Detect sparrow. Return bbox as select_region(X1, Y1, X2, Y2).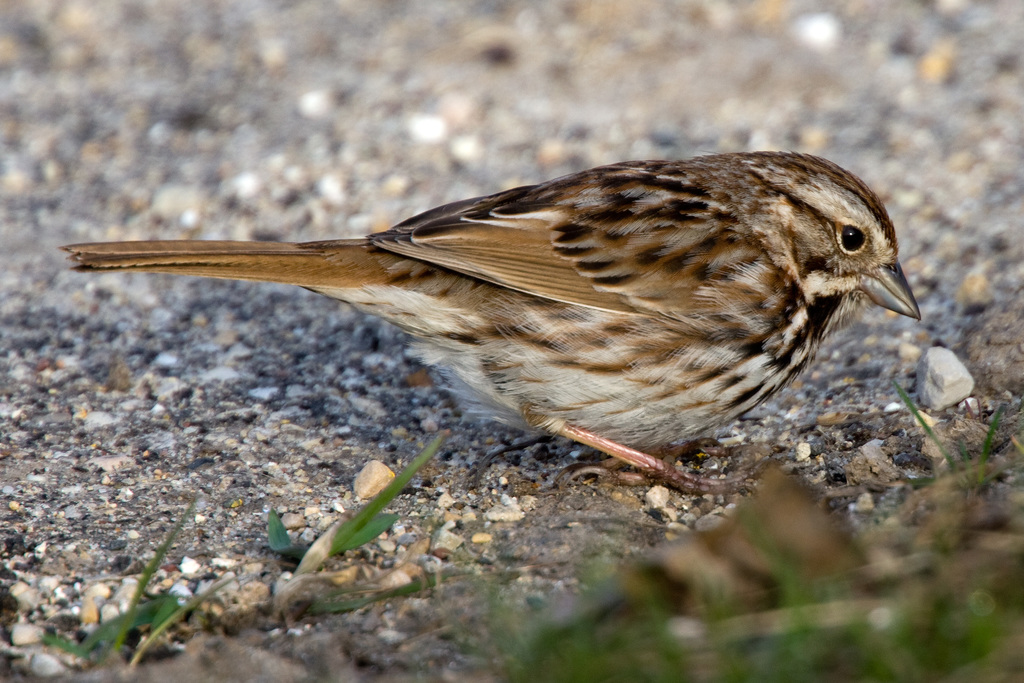
select_region(58, 150, 922, 495).
